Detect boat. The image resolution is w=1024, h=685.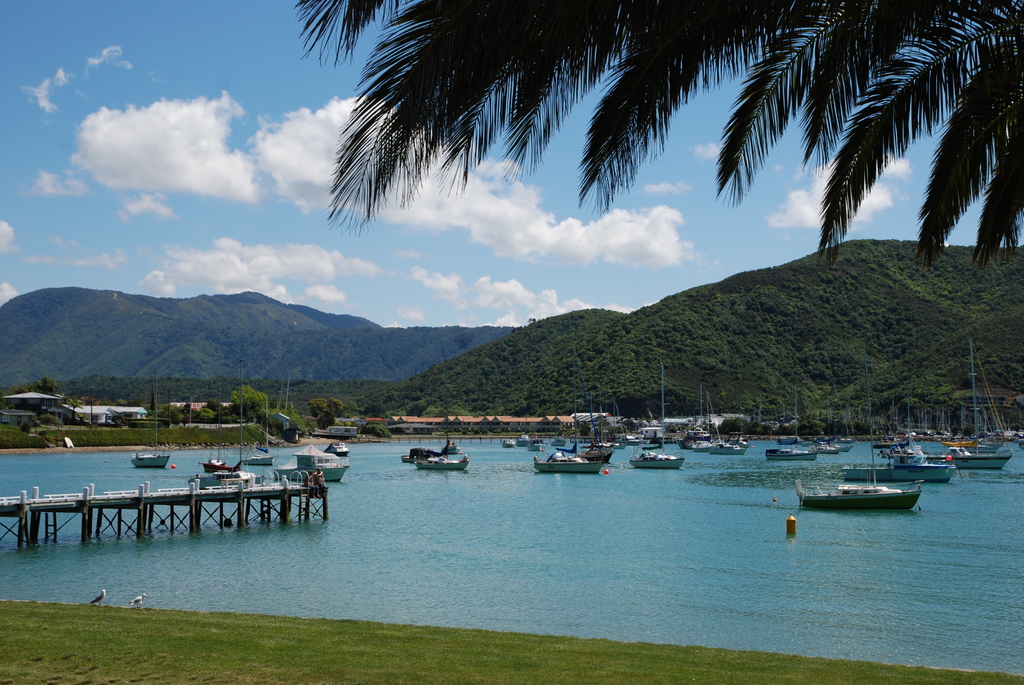
(444, 358, 465, 456).
